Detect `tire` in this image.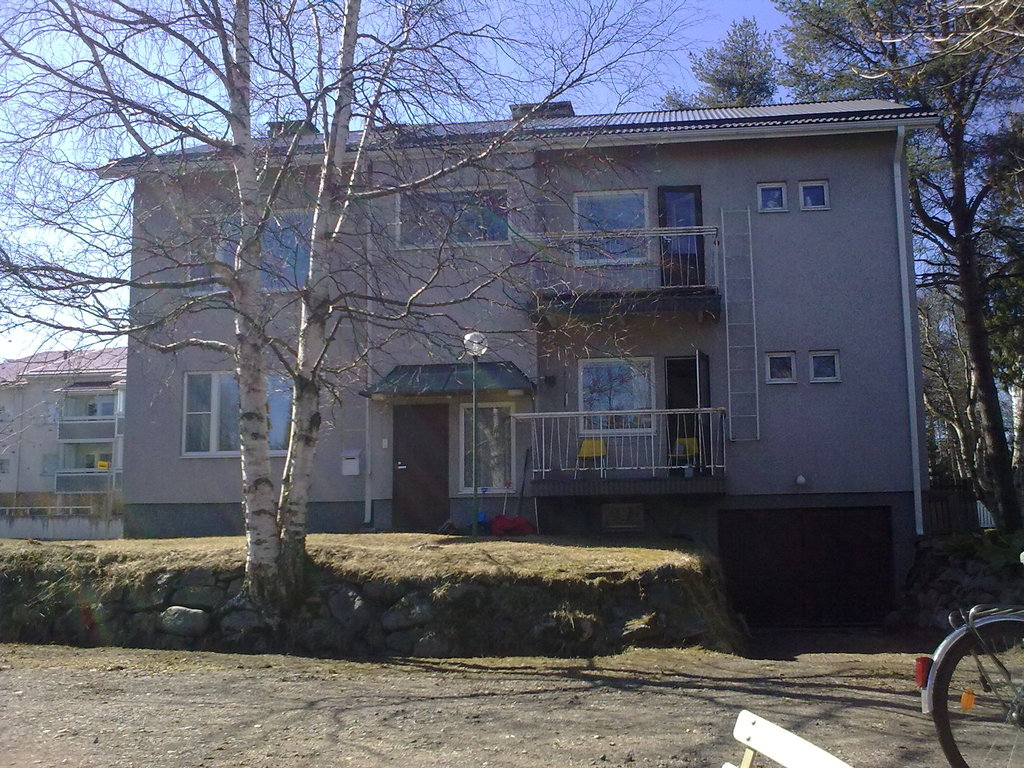
Detection: x1=920 y1=610 x2=1023 y2=767.
